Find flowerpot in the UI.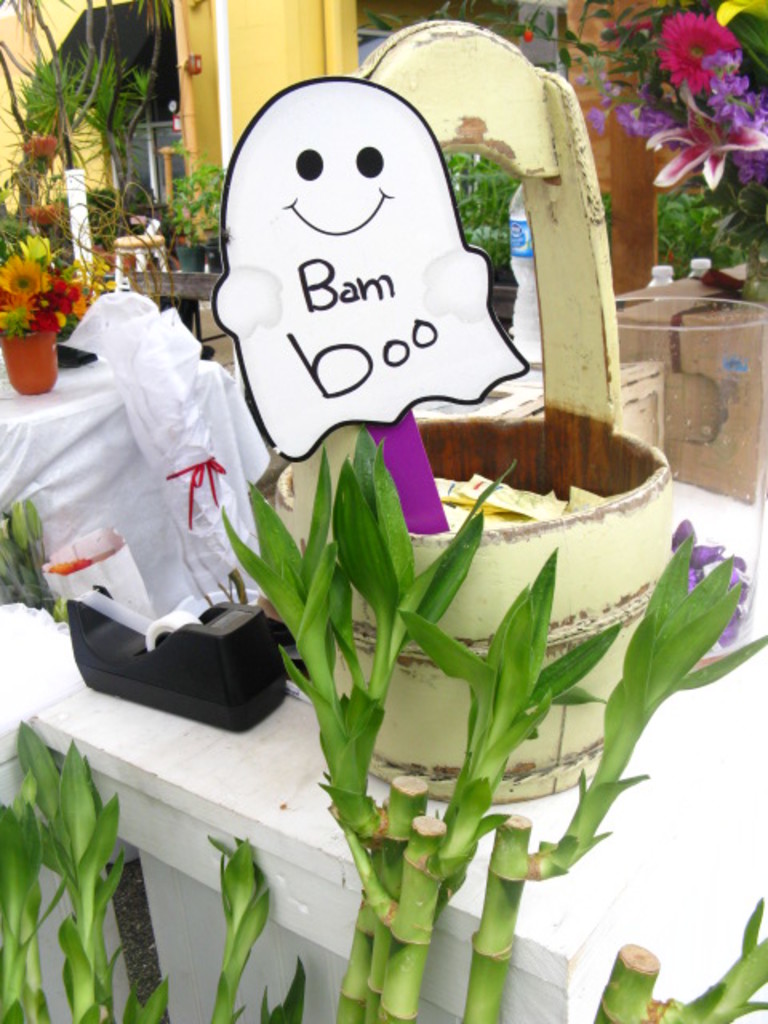
UI element at Rect(203, 235, 224, 274).
